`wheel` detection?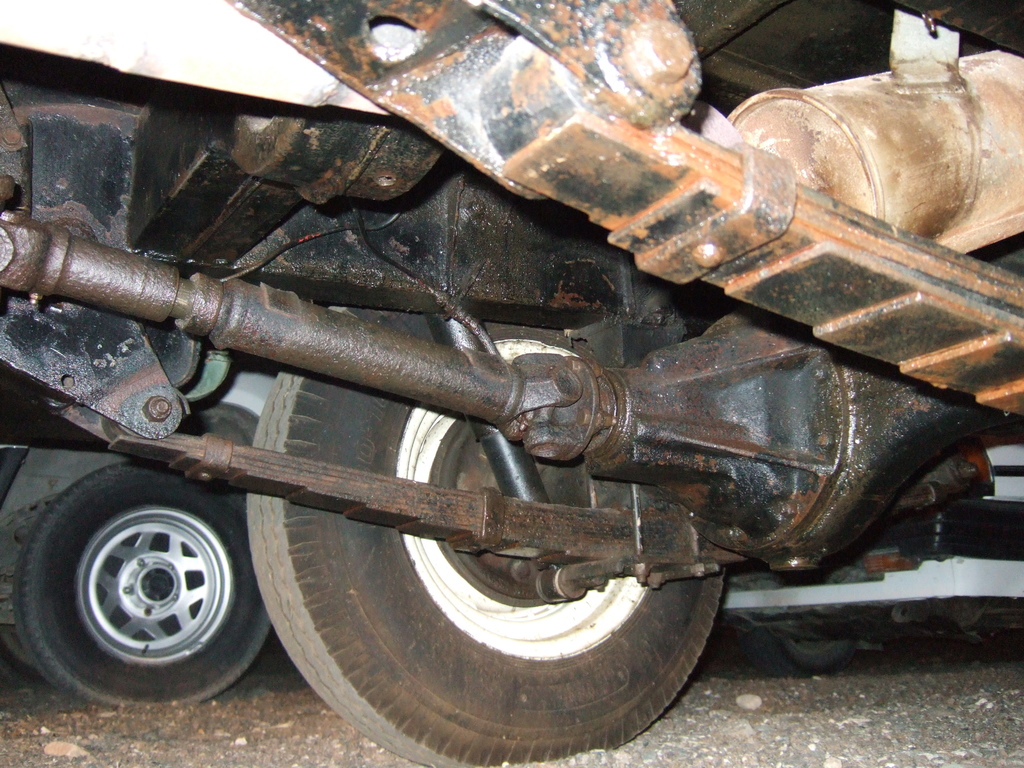
pyautogui.locateOnScreen(241, 299, 726, 767)
